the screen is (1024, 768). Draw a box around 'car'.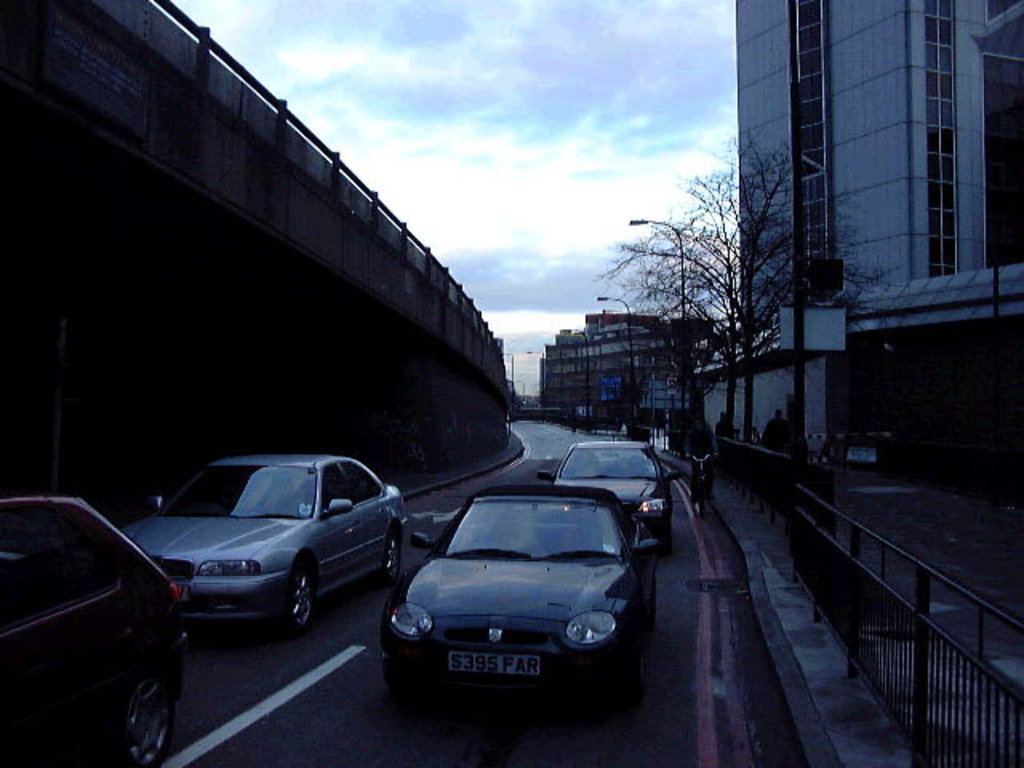
crop(371, 486, 651, 710).
